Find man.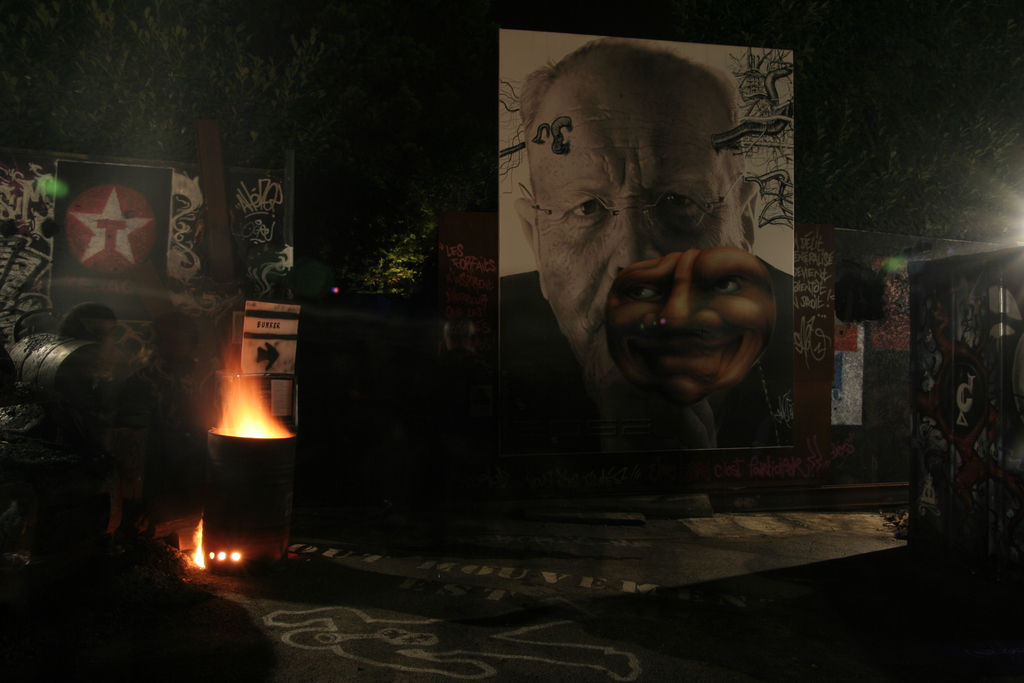
BBox(498, 36, 798, 455).
